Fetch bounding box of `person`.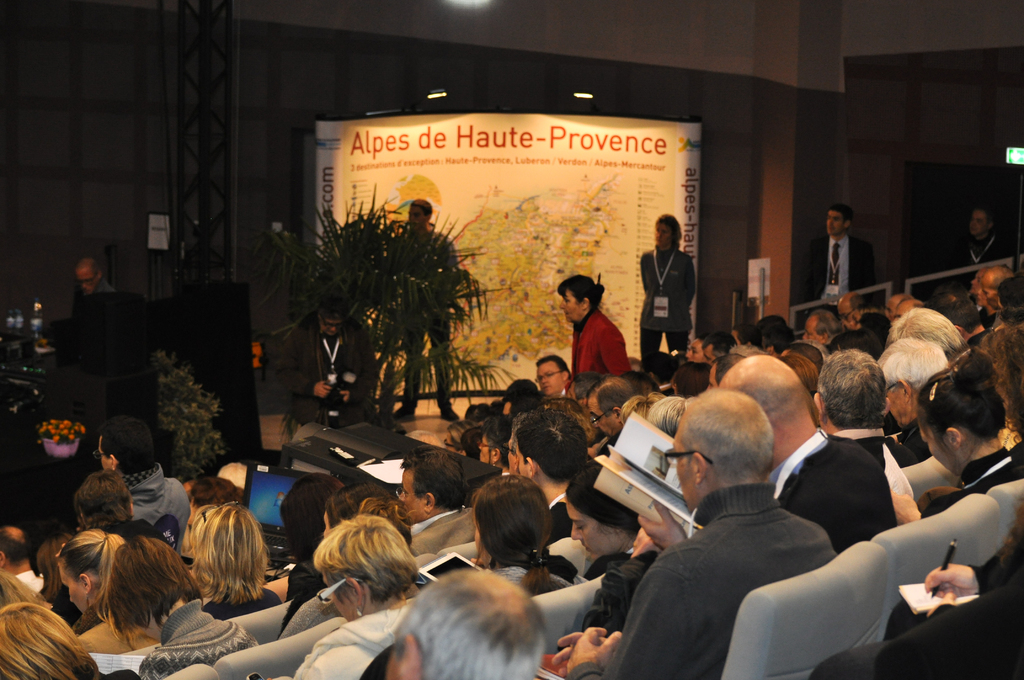
Bbox: locate(0, 600, 145, 679).
